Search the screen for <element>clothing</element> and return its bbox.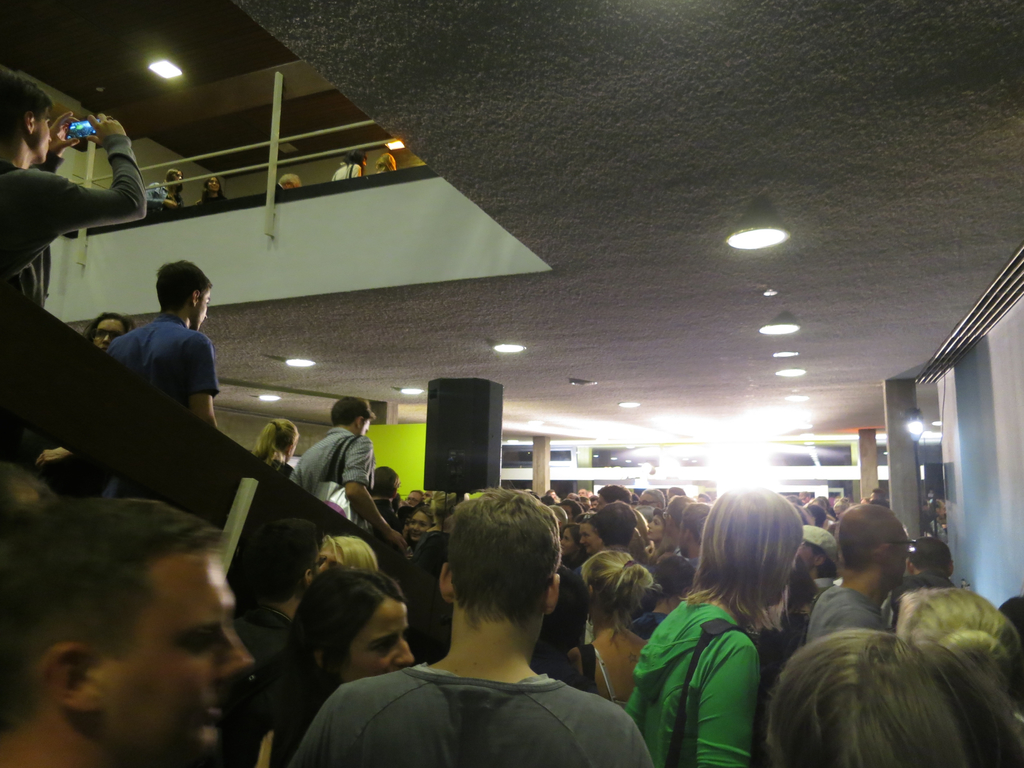
Found: select_region(270, 429, 365, 509).
